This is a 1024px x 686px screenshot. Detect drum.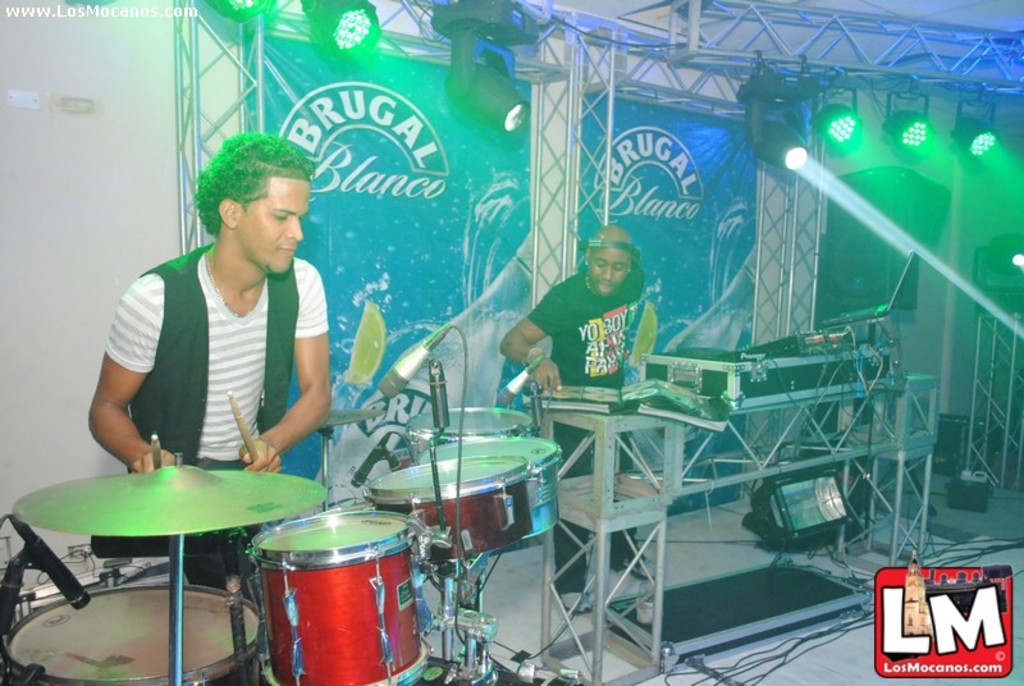
bbox=[406, 407, 538, 453].
